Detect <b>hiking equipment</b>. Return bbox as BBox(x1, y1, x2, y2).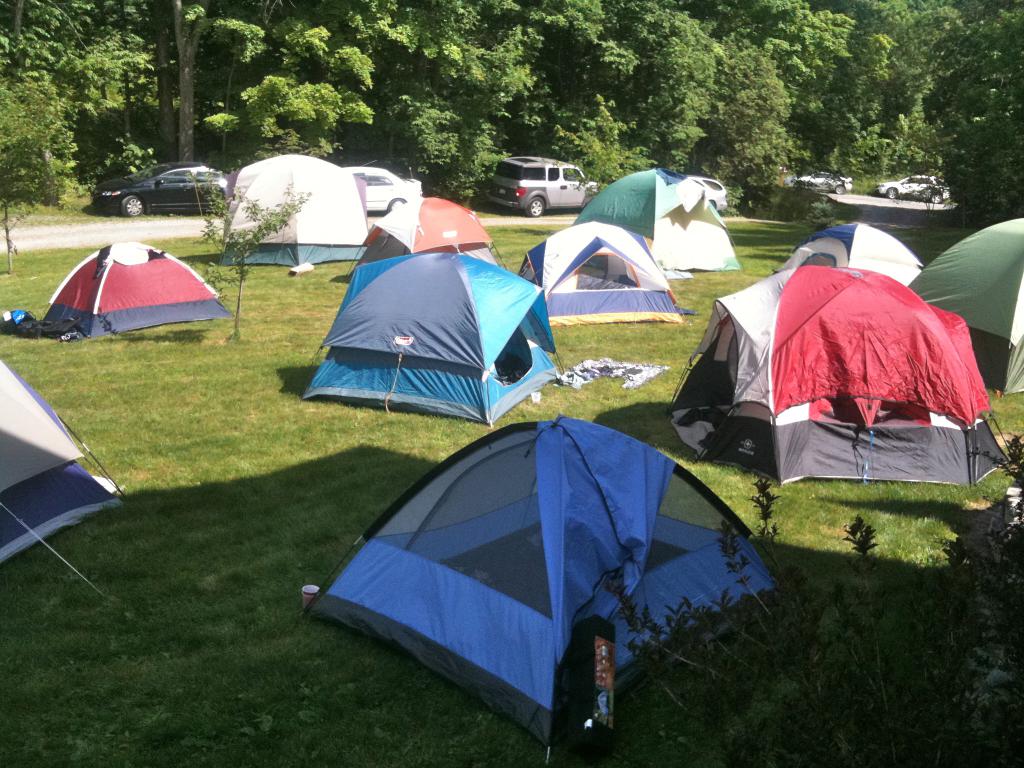
BBox(573, 164, 742, 273).
